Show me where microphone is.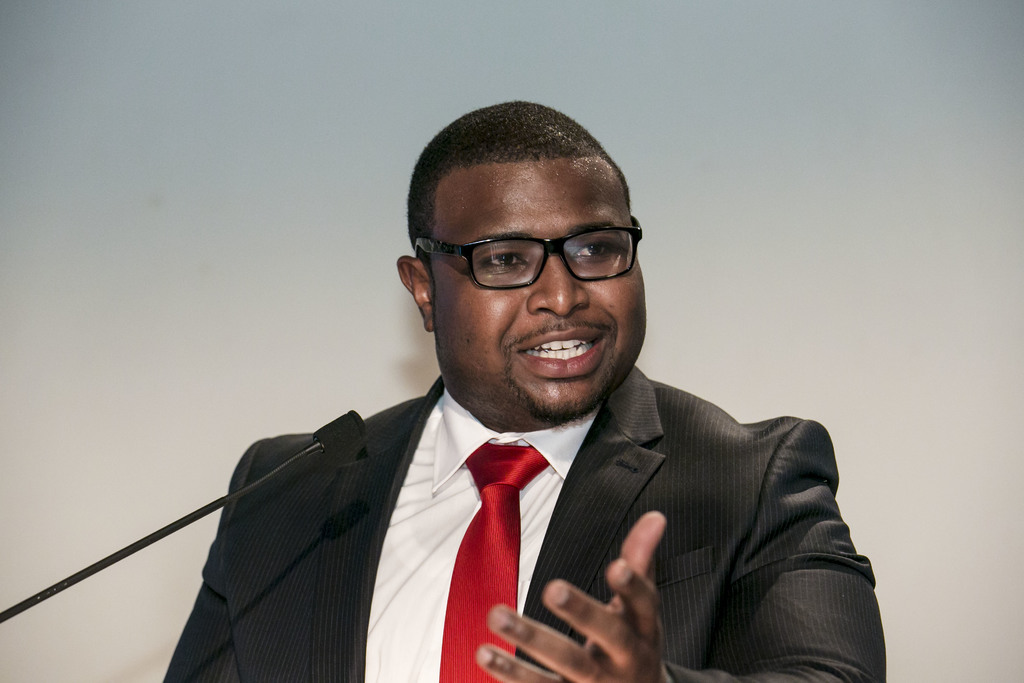
microphone is at {"x1": 0, "y1": 408, "x2": 365, "y2": 621}.
